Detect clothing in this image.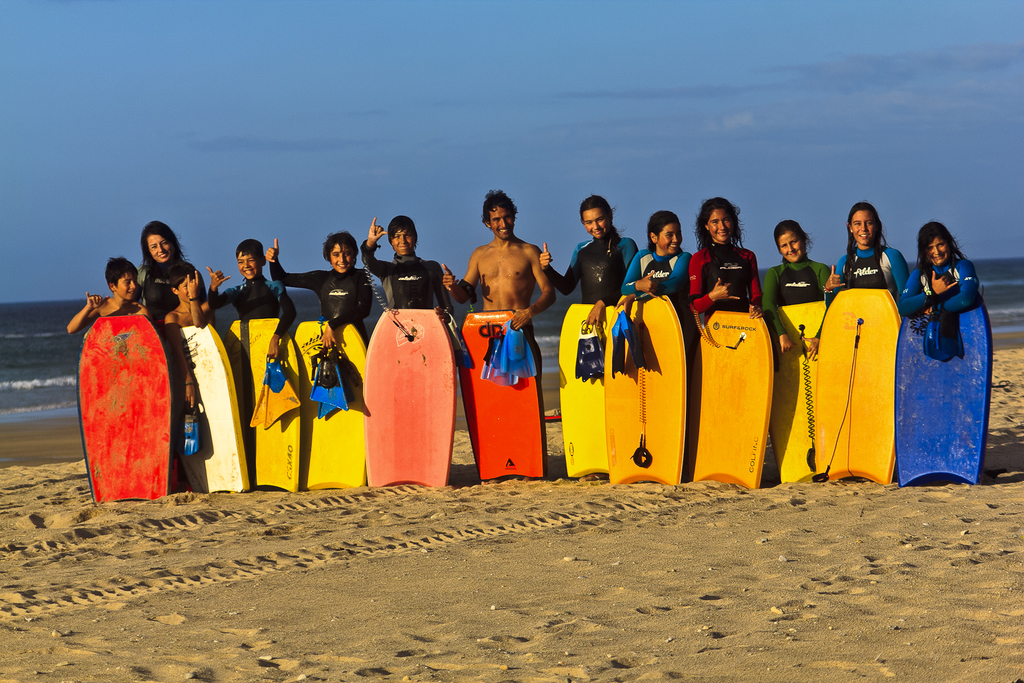
Detection: locate(356, 236, 452, 325).
